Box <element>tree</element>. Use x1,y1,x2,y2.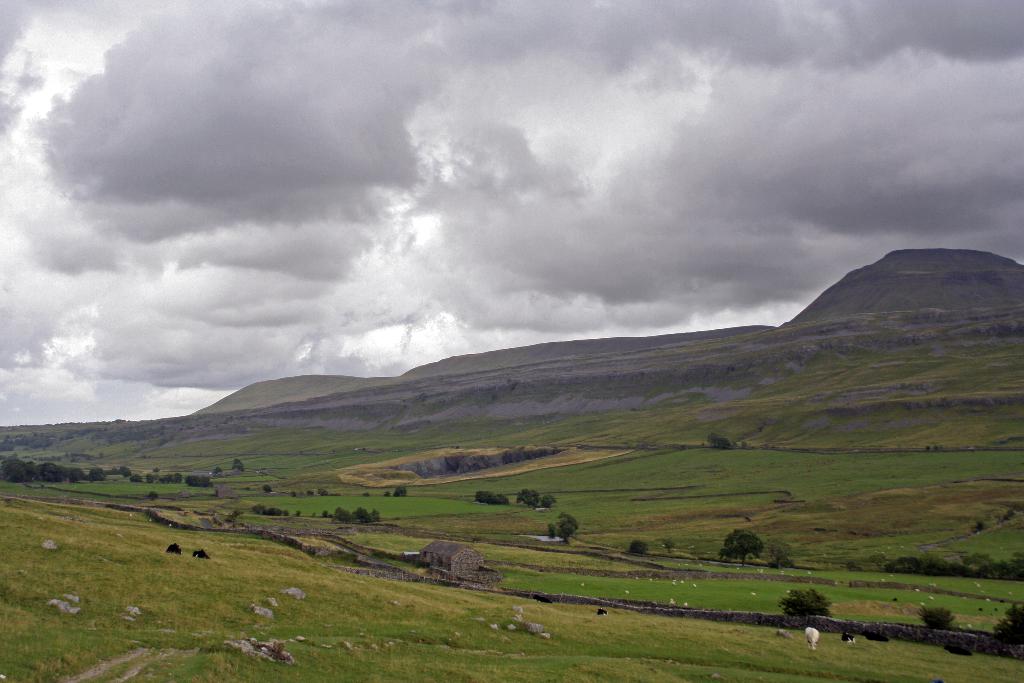
777,586,828,633.
